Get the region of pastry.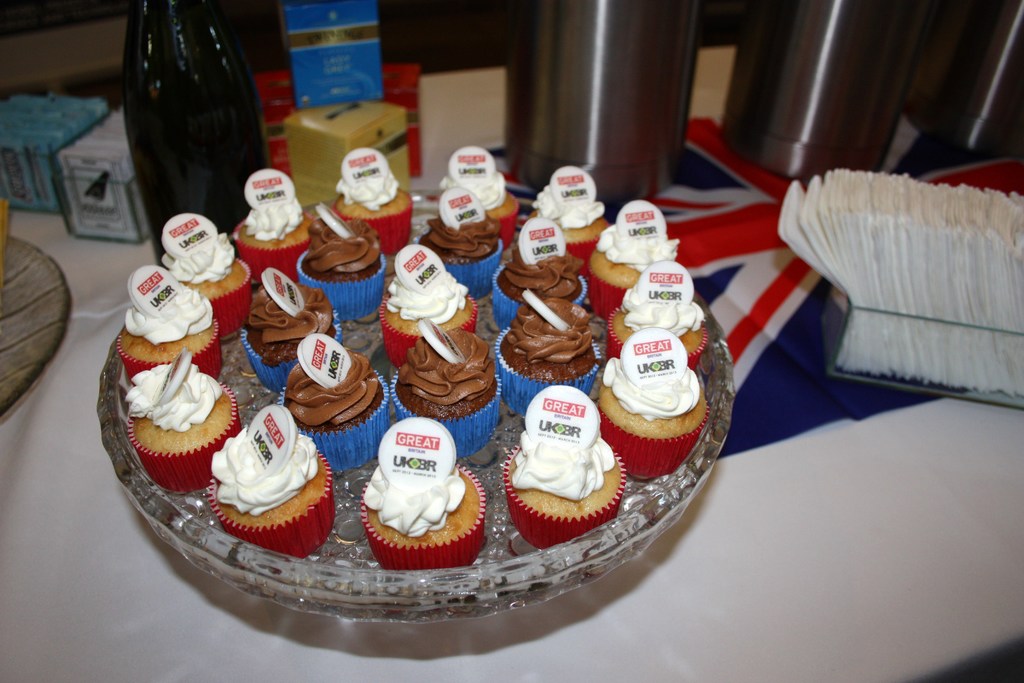
box(278, 345, 375, 431).
